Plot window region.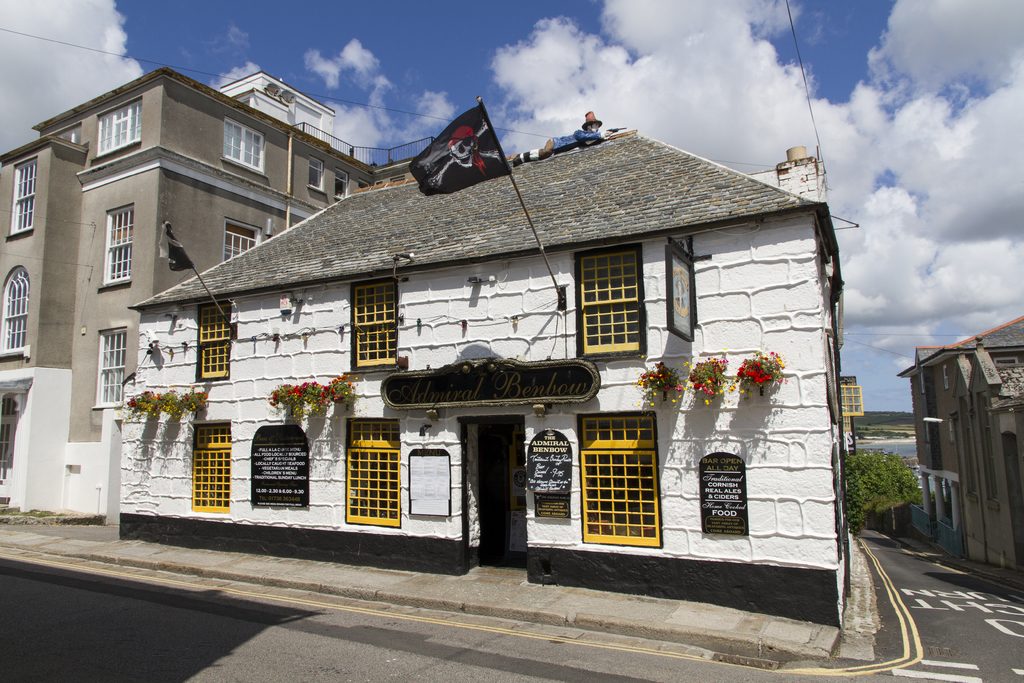
Plotted at BBox(223, 117, 263, 171).
